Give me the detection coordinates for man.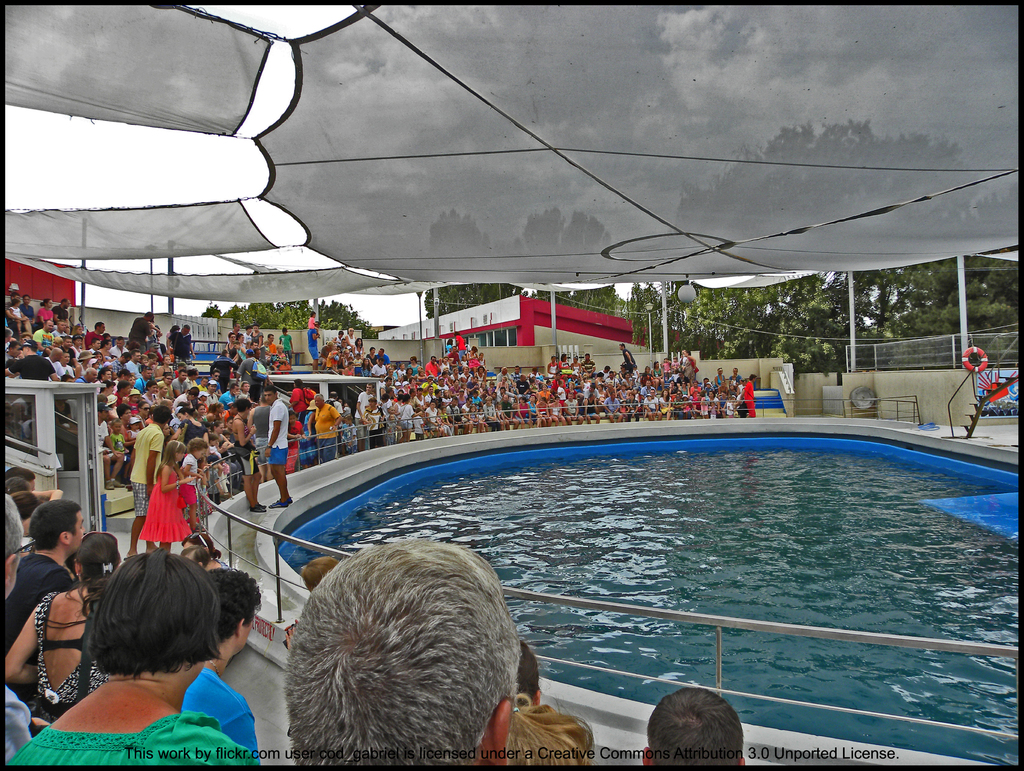
617, 342, 637, 373.
